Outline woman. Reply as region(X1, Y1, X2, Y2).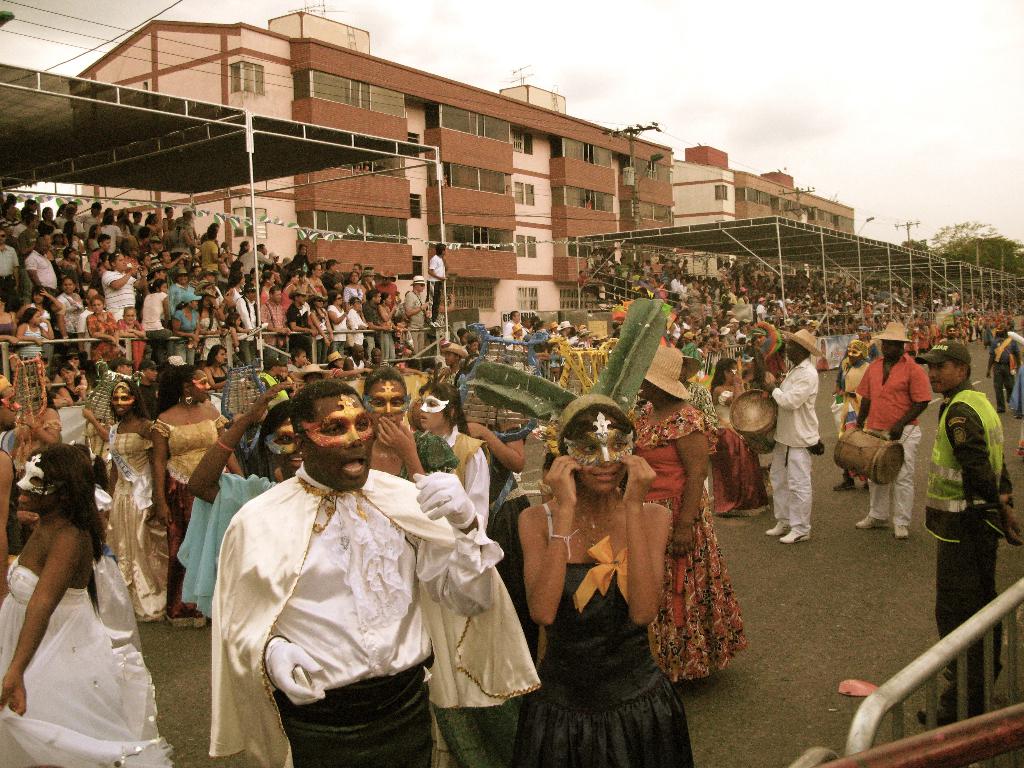
region(168, 290, 204, 338).
